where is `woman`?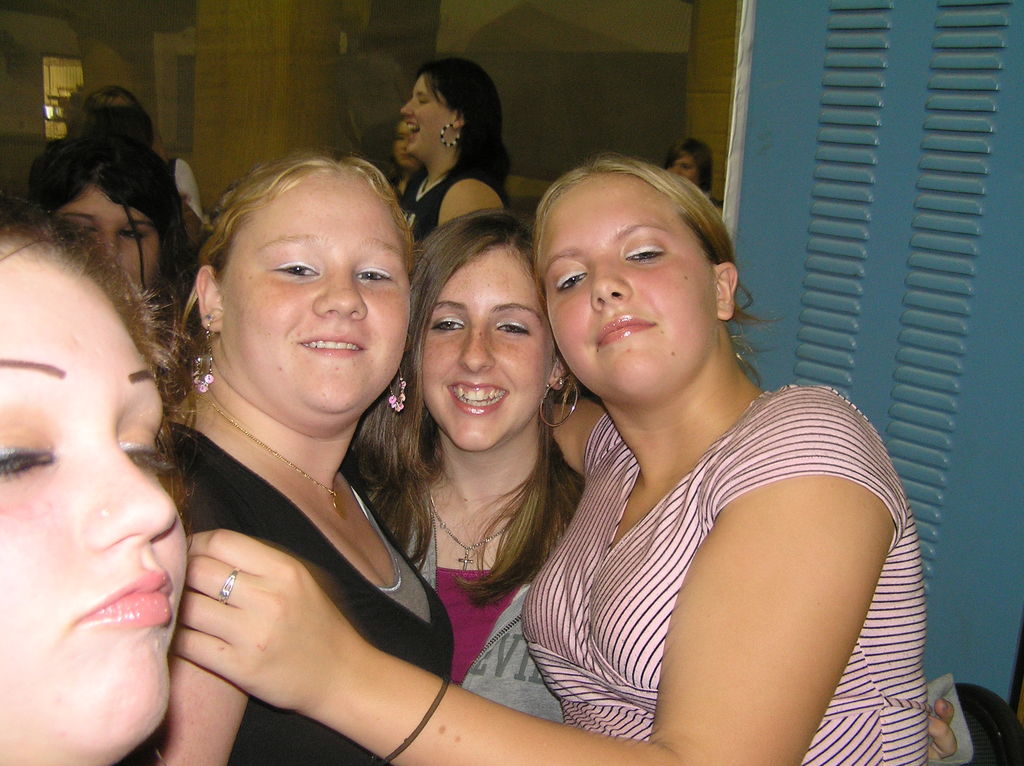
<bbox>270, 123, 908, 765</bbox>.
